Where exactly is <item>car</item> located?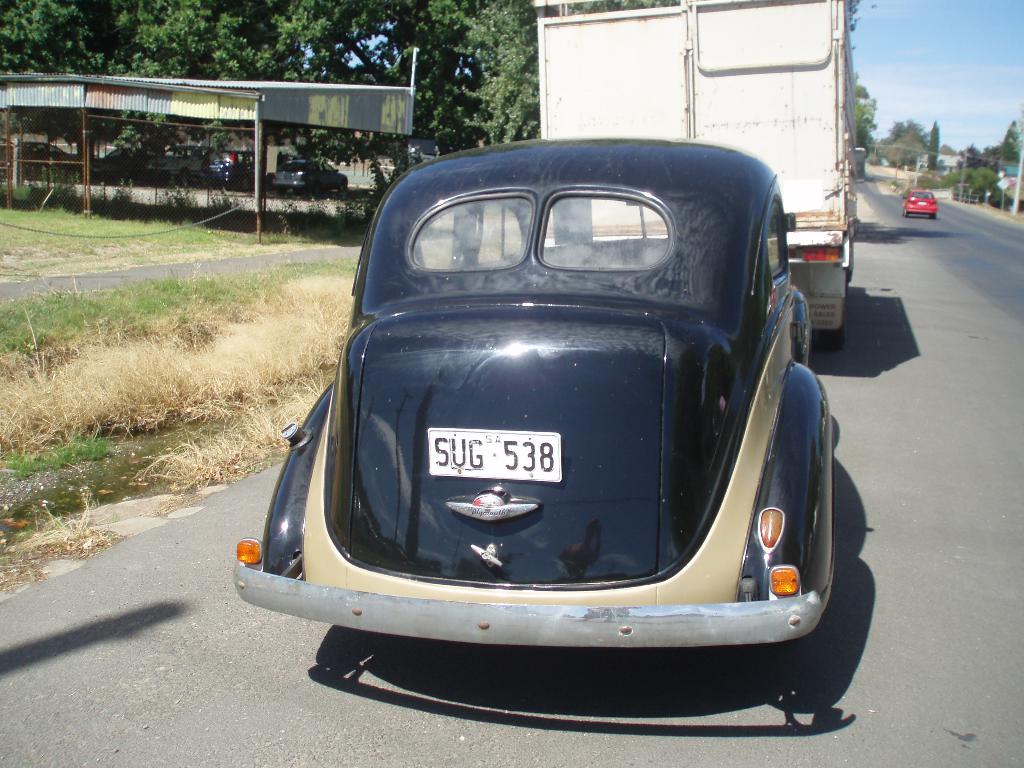
Its bounding box is (left=231, top=135, right=834, bottom=648).
